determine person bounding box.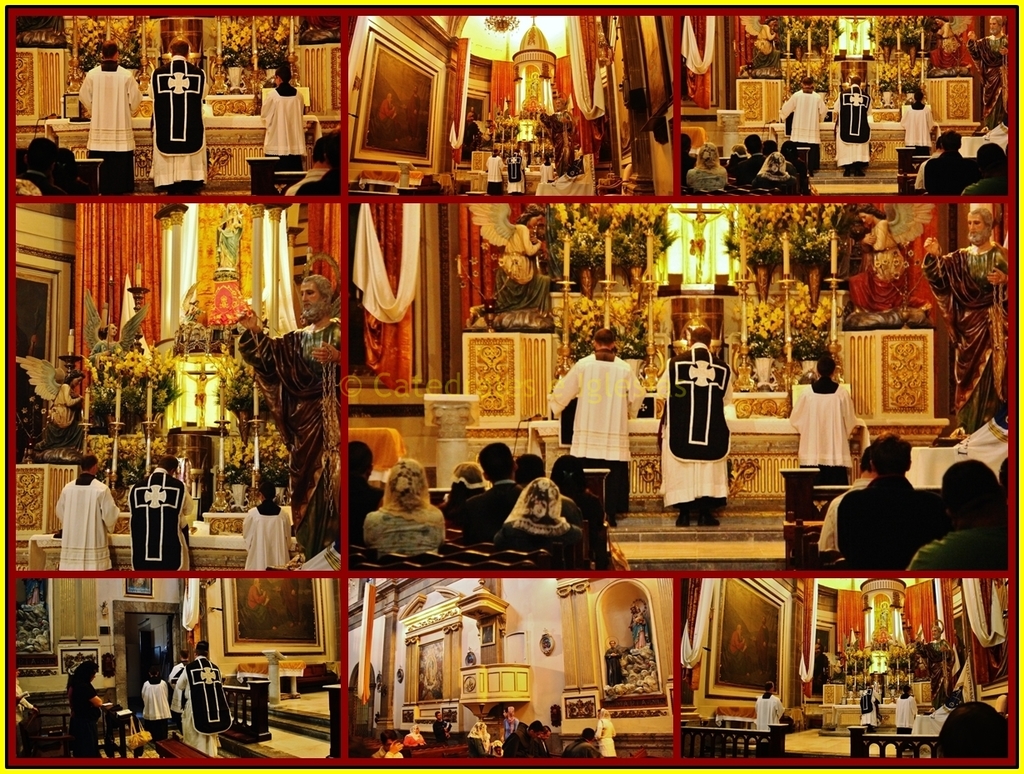
Determined: 535:723:547:756.
